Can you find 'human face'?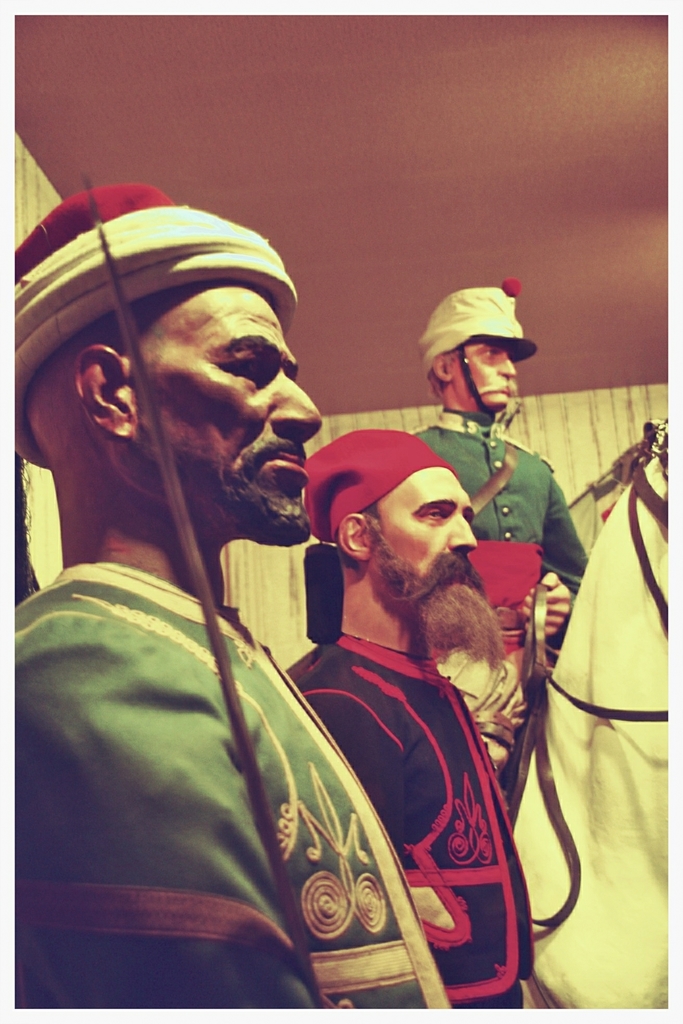
Yes, bounding box: (x1=458, y1=337, x2=520, y2=412).
